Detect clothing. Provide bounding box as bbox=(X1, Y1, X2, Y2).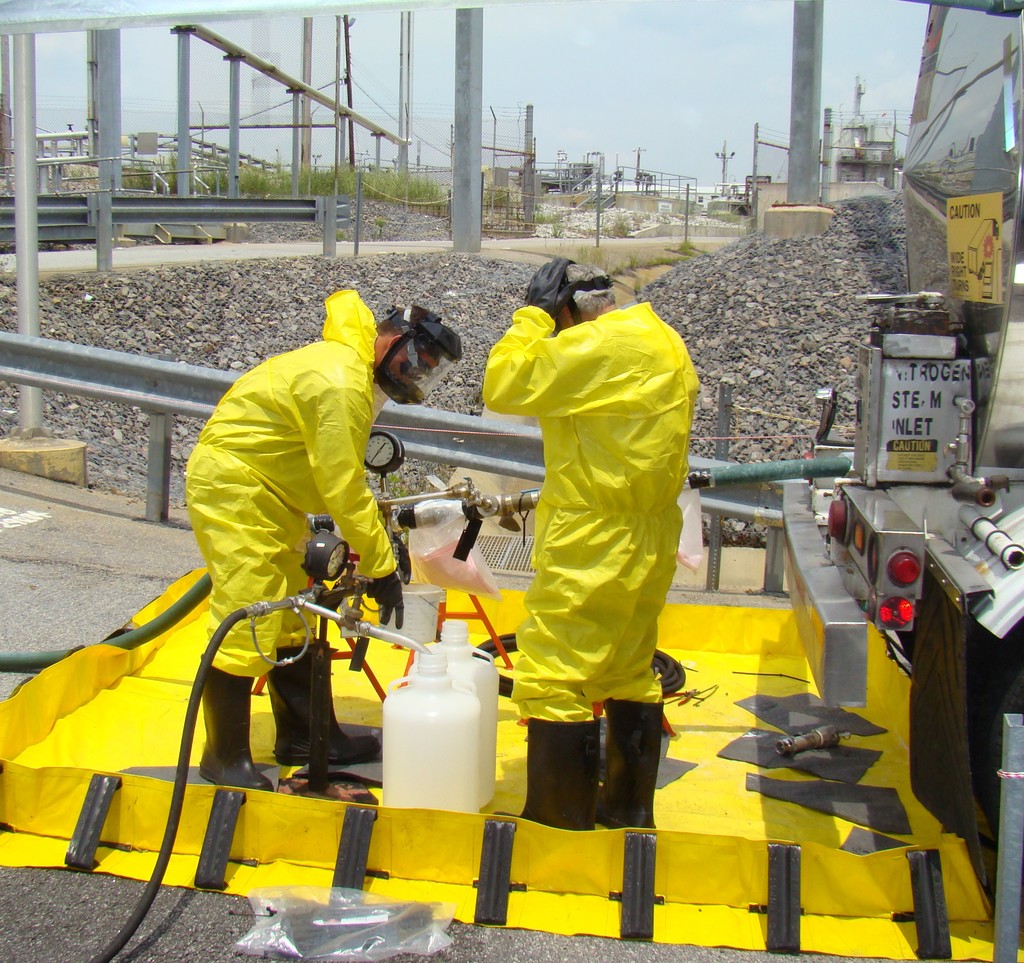
bbox=(176, 290, 395, 669).
